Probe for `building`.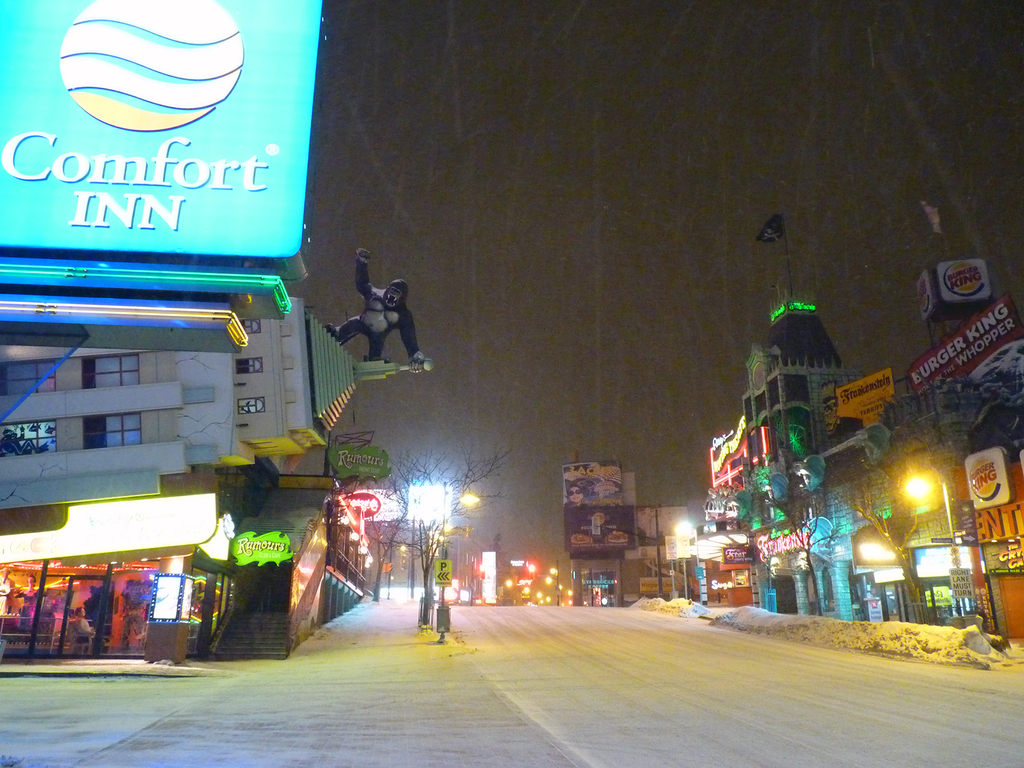
Probe result: {"left": 742, "top": 289, "right": 874, "bottom": 611}.
